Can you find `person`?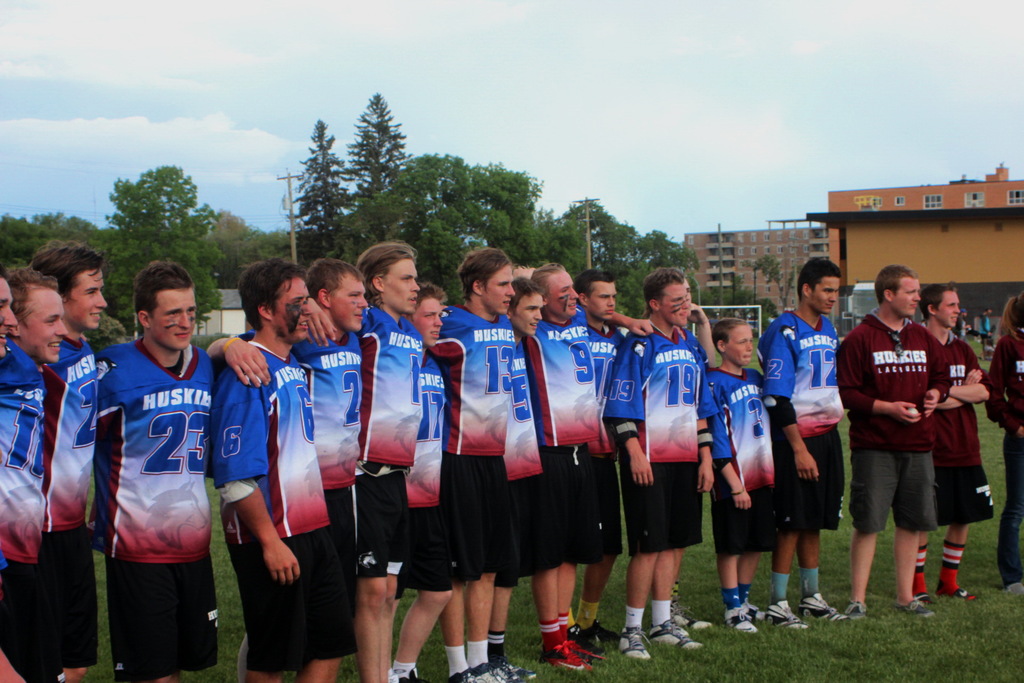
Yes, bounding box: detection(40, 238, 111, 662).
